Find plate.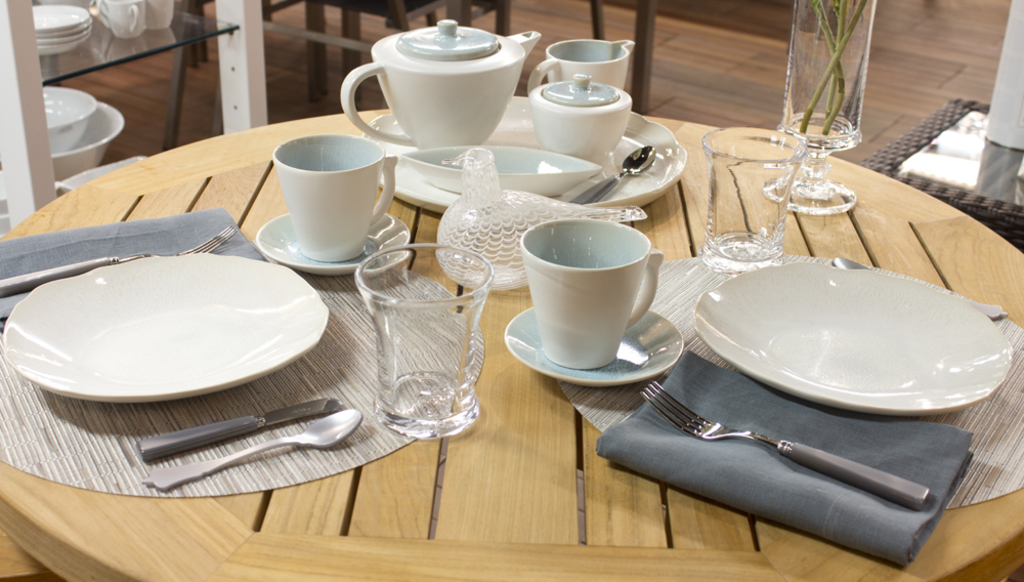
362/96/686/214.
